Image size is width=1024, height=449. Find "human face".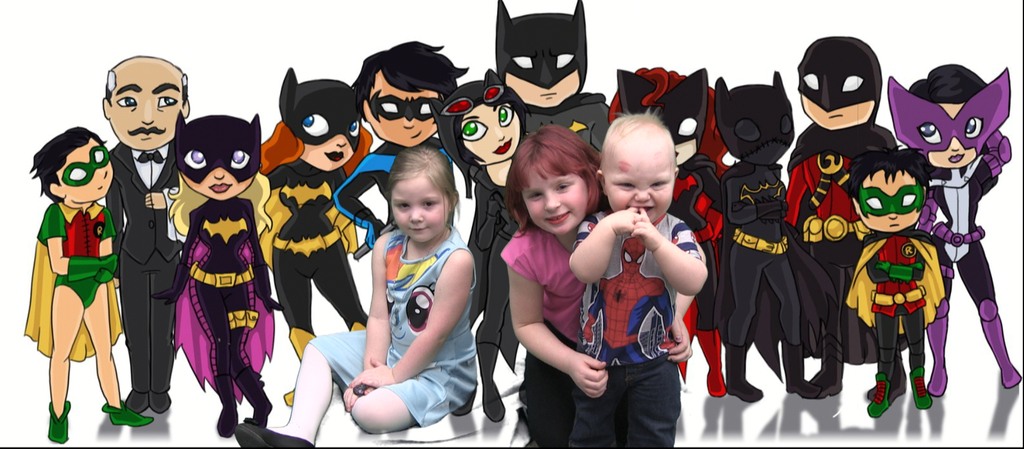
select_region(463, 100, 522, 161).
